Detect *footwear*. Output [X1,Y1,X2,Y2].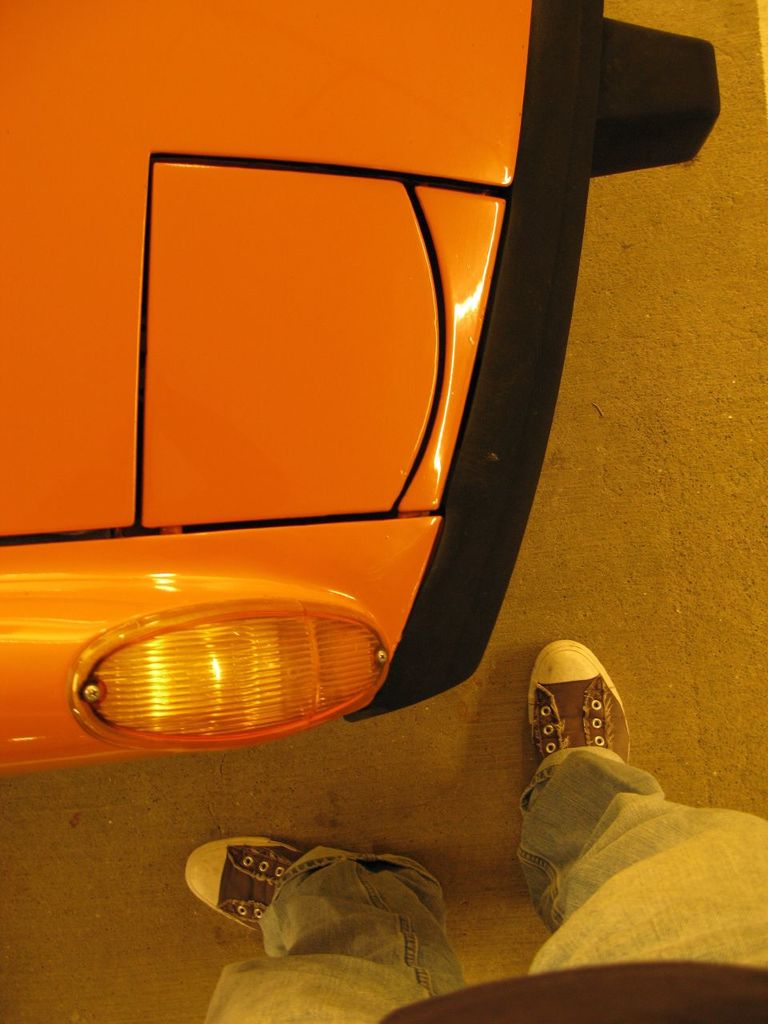
[528,638,631,774].
